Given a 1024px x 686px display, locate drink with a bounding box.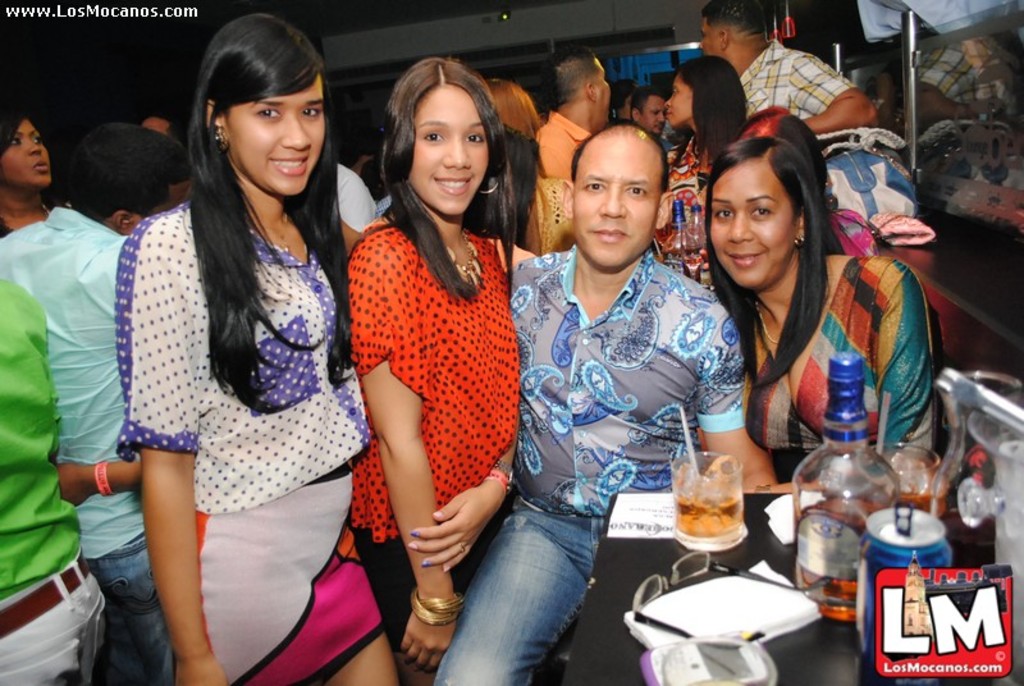
Located: 792, 491, 886, 626.
